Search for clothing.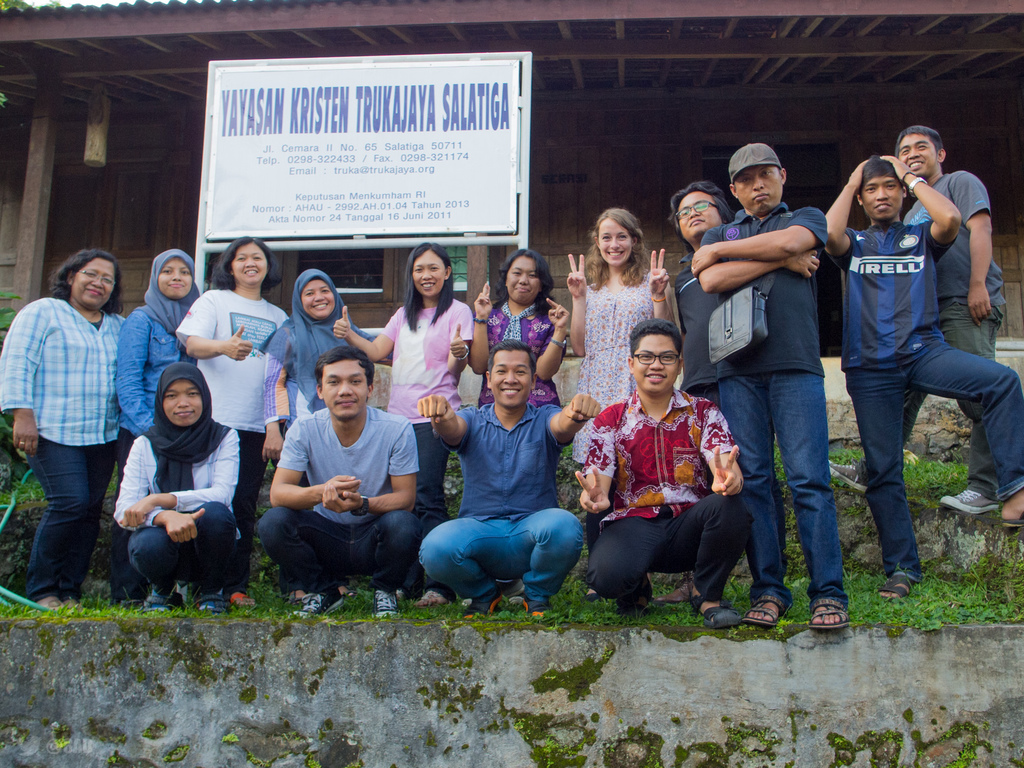
Found at box=[665, 244, 721, 406].
